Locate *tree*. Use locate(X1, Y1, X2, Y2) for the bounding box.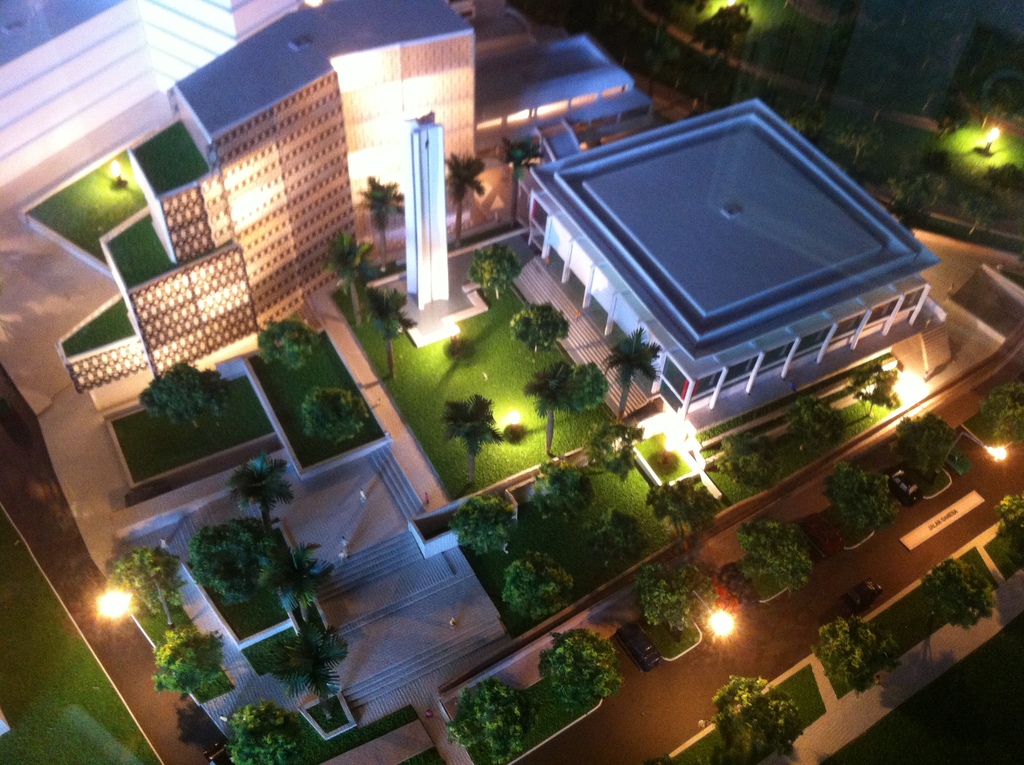
locate(440, 680, 534, 764).
